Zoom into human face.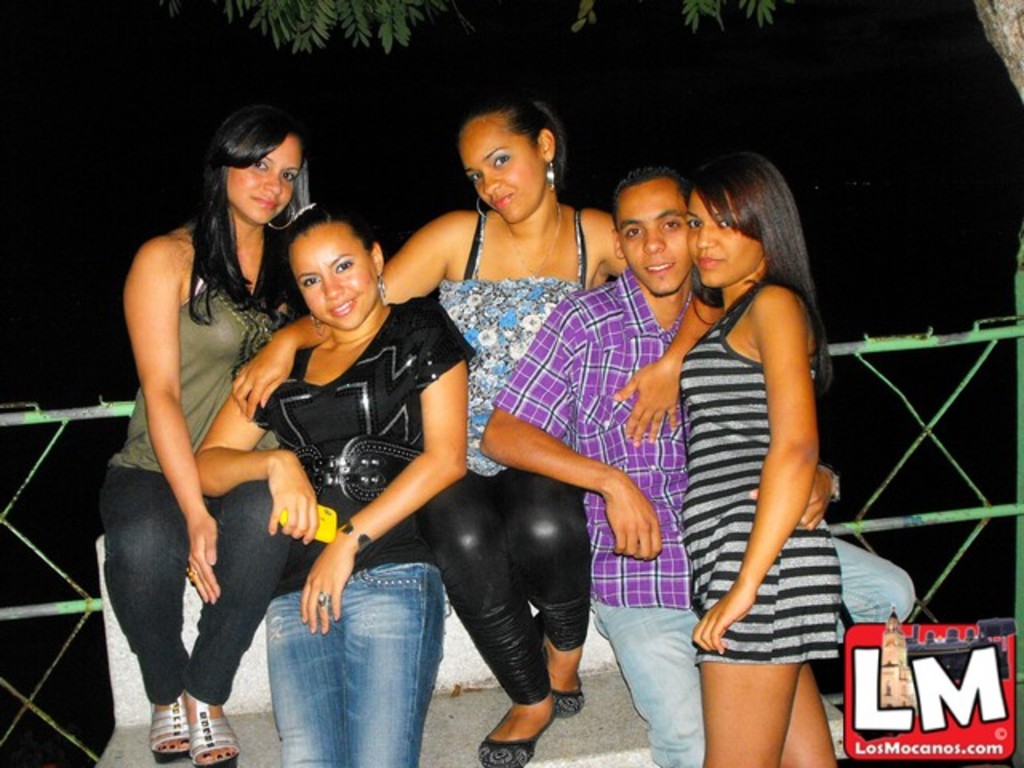
Zoom target: {"left": 618, "top": 179, "right": 688, "bottom": 290}.
